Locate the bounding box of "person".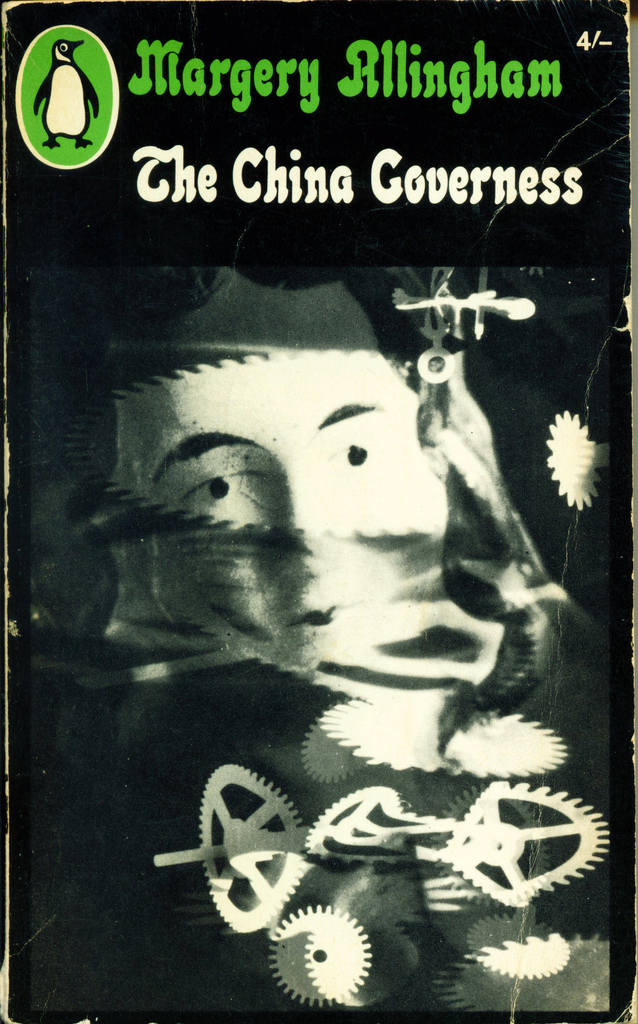
Bounding box: <box>86,259,453,664</box>.
